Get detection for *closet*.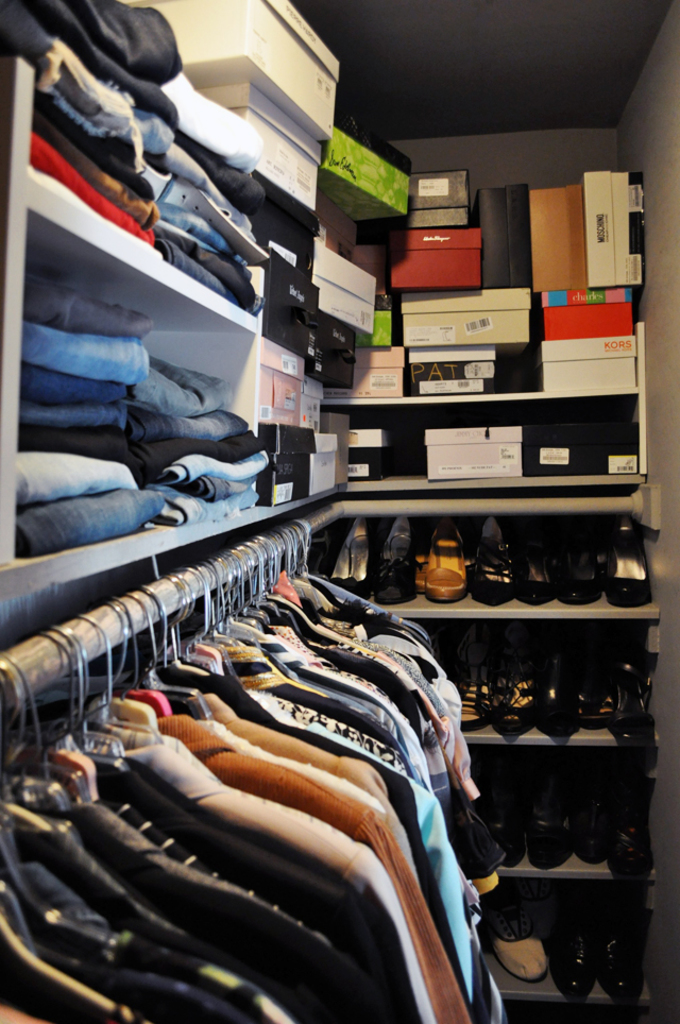
Detection: 12,277,271,560.
